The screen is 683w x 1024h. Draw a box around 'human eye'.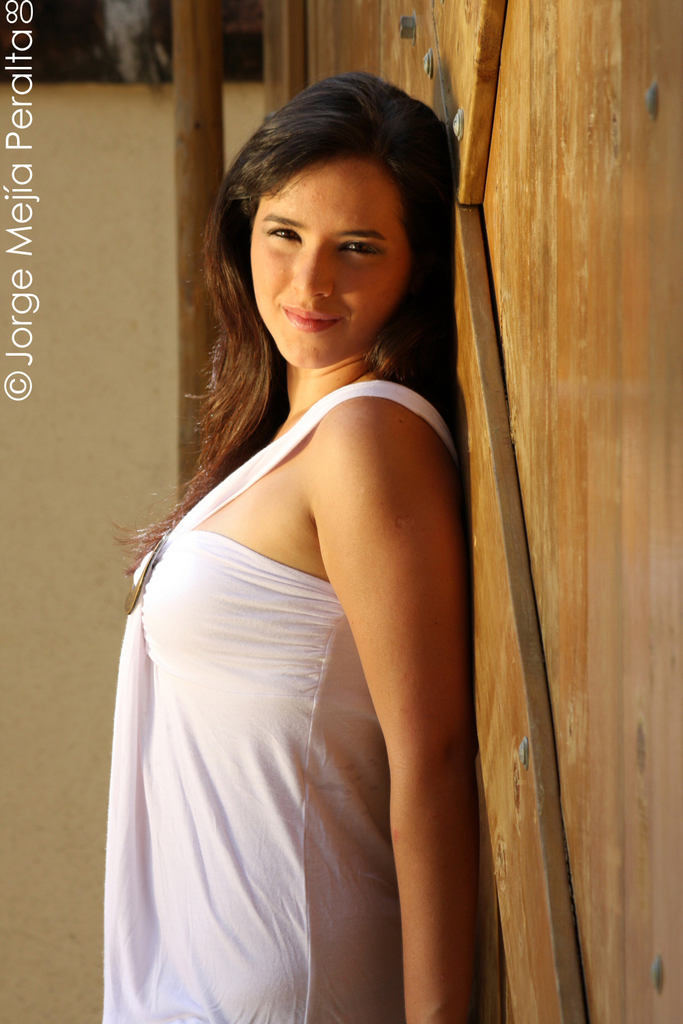
[339,236,393,263].
